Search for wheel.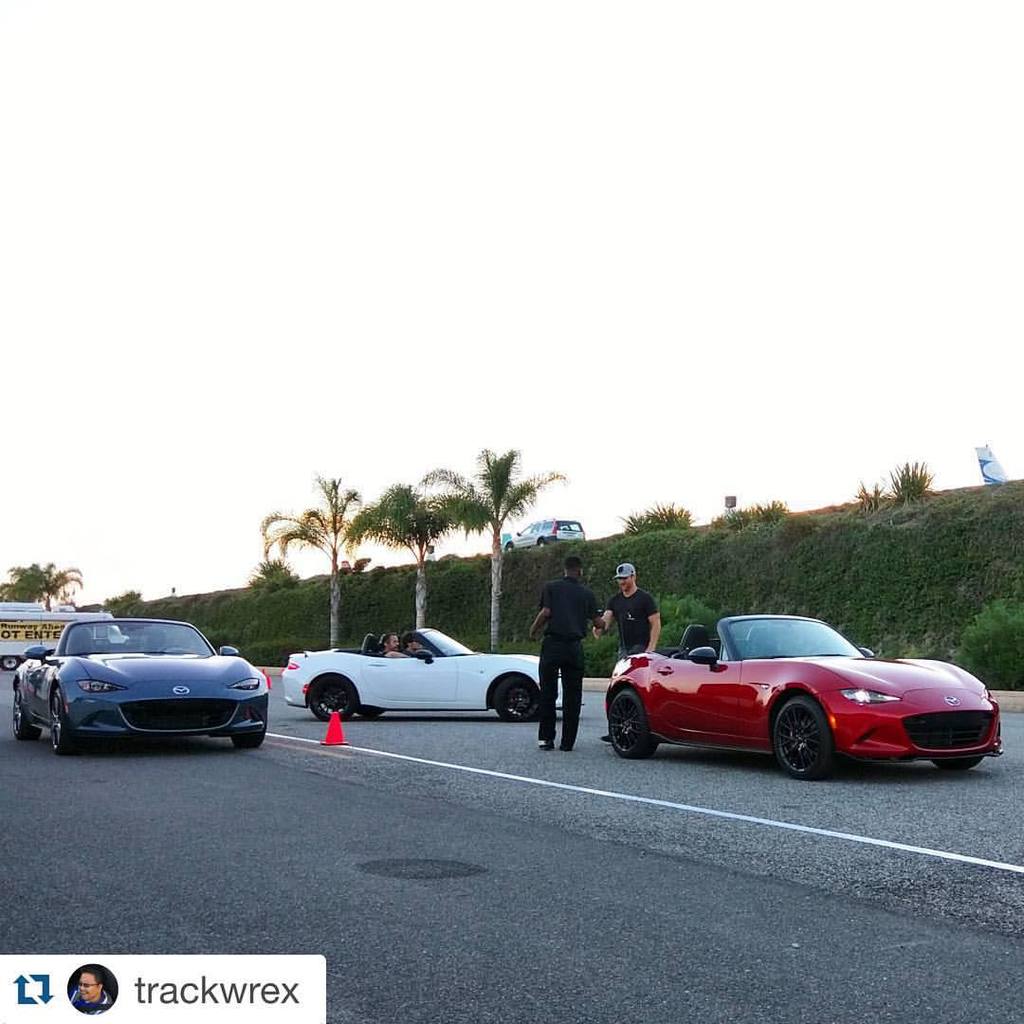
Found at detection(232, 734, 262, 748).
